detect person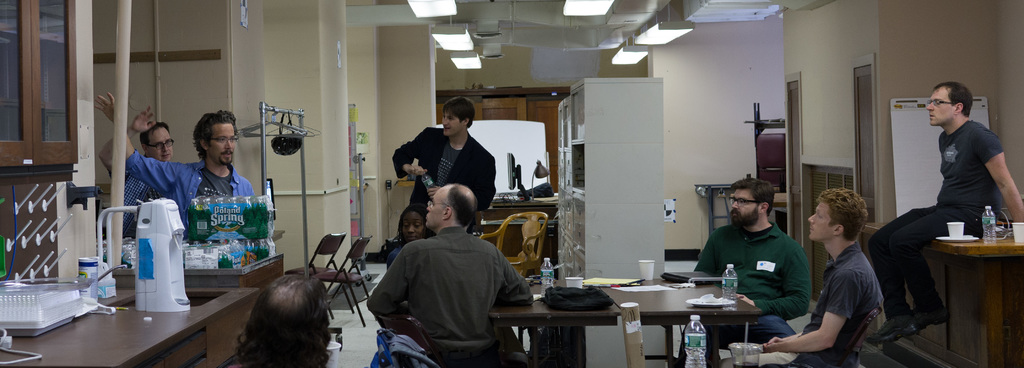
x1=724 y1=183 x2=892 y2=367
